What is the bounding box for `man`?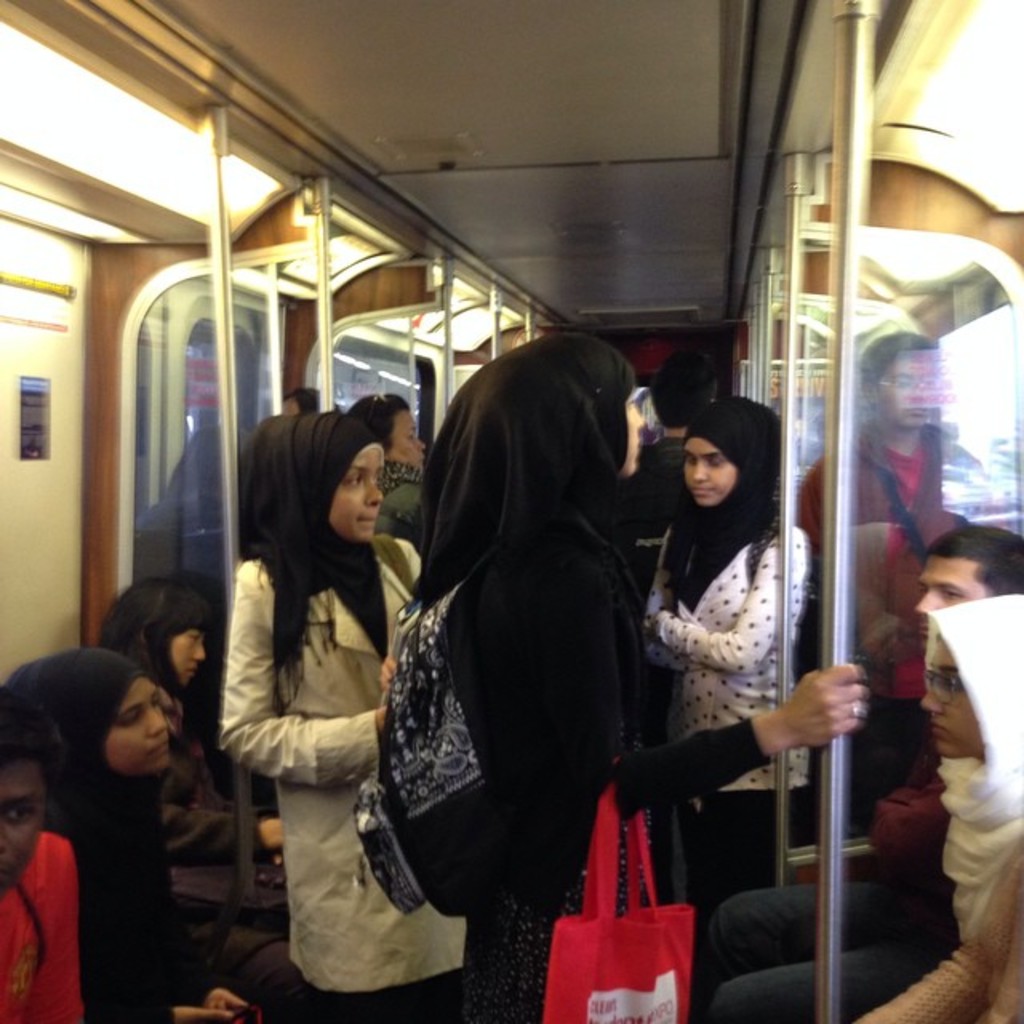
[707, 536, 1022, 1022].
